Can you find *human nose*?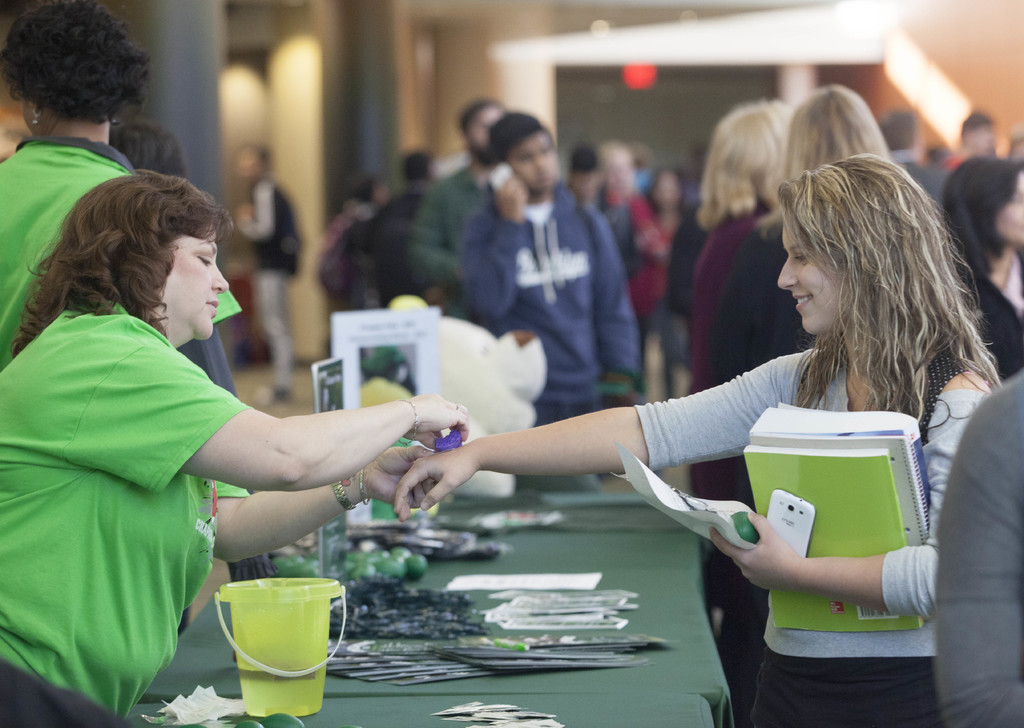
Yes, bounding box: BBox(778, 257, 794, 289).
